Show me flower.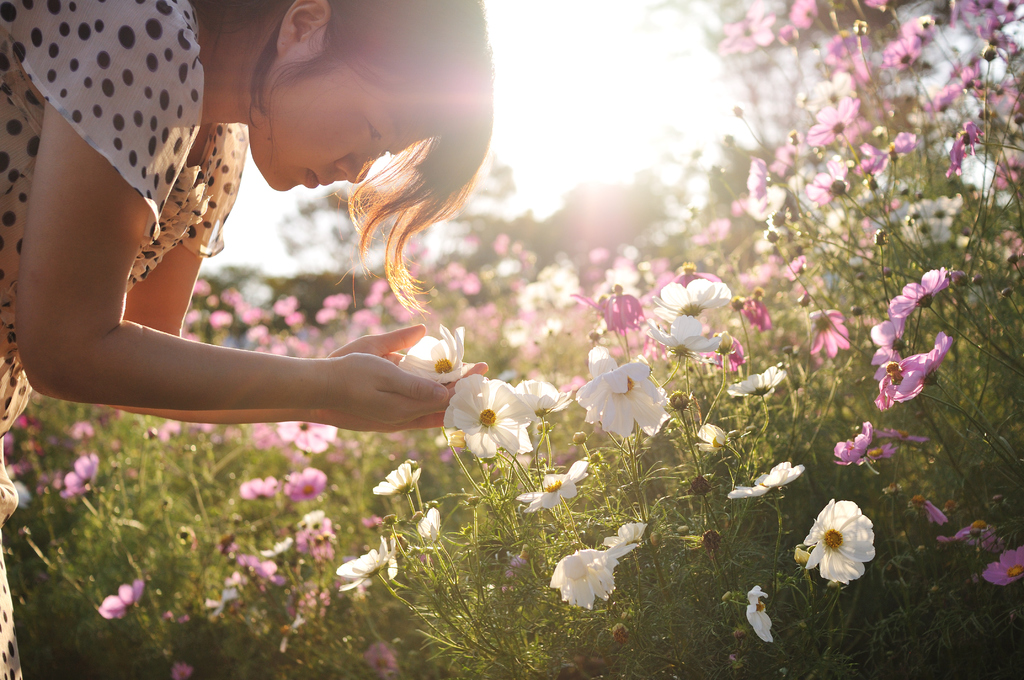
flower is here: select_region(513, 460, 582, 513).
